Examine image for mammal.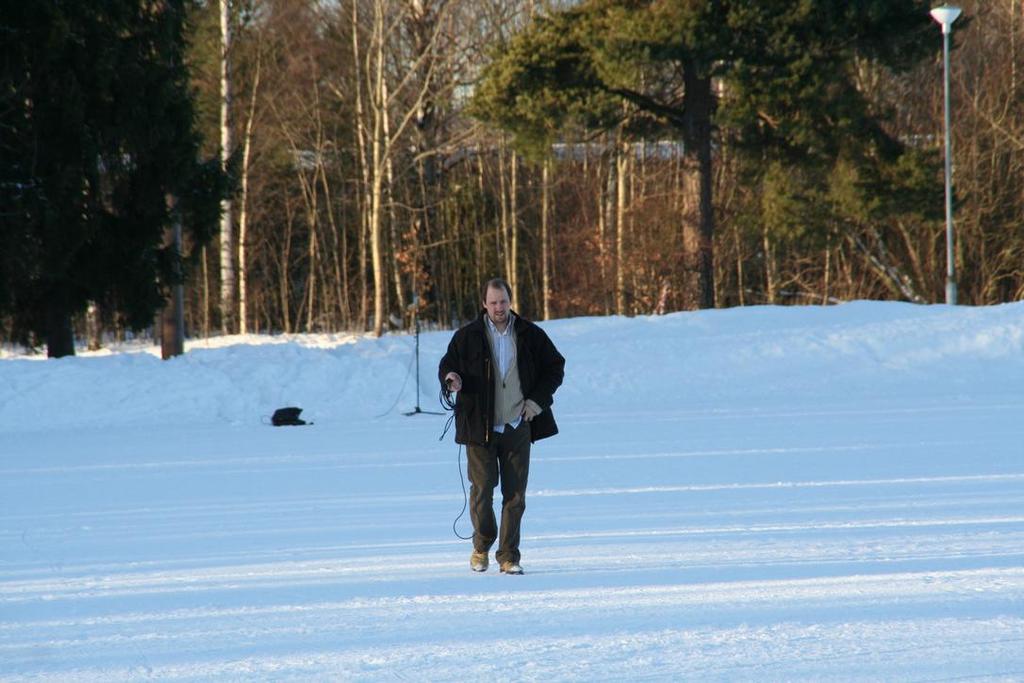
Examination result: bbox=[452, 312, 556, 575].
